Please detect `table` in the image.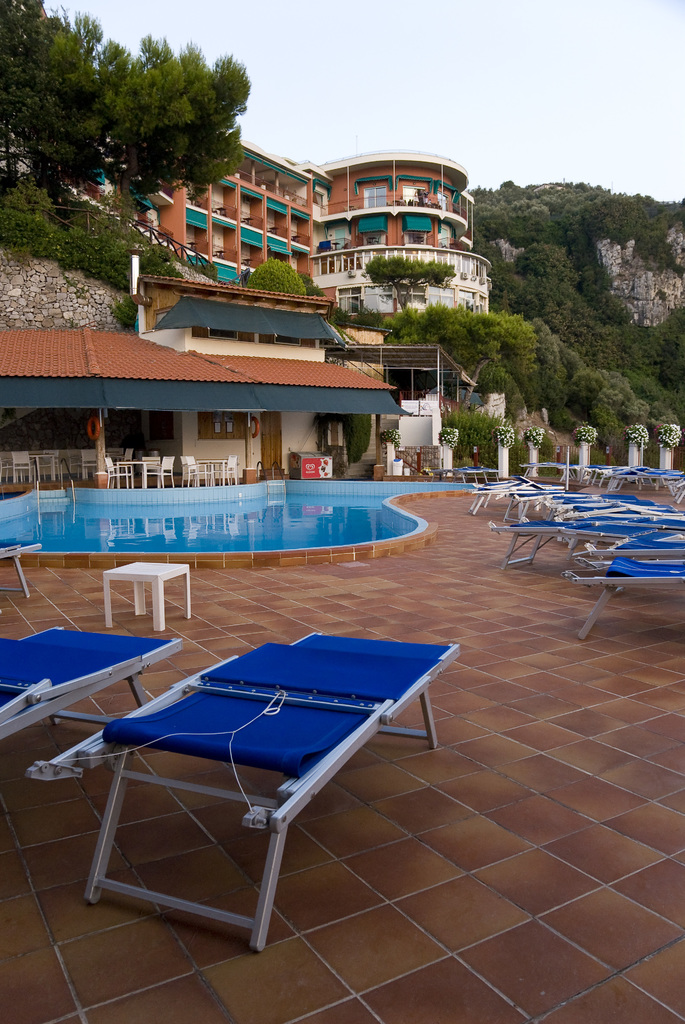
[x1=114, y1=459, x2=162, y2=485].
